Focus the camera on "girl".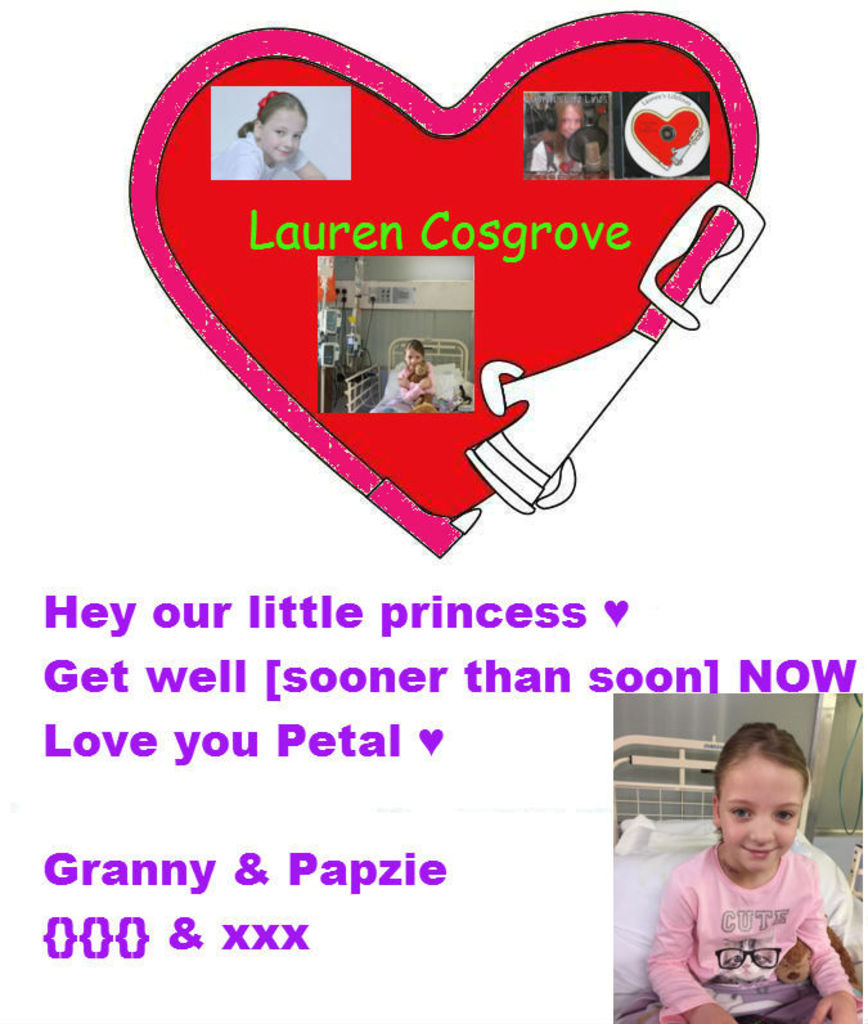
Focus region: [210, 89, 328, 178].
